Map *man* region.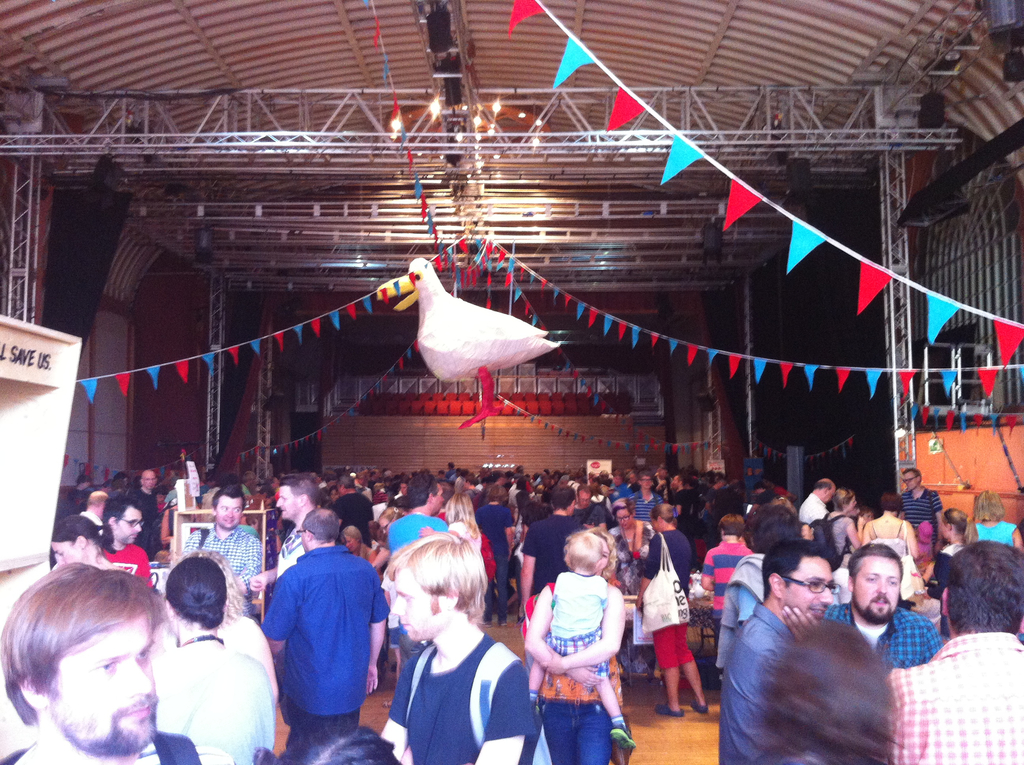
Mapped to (884, 538, 1023, 764).
